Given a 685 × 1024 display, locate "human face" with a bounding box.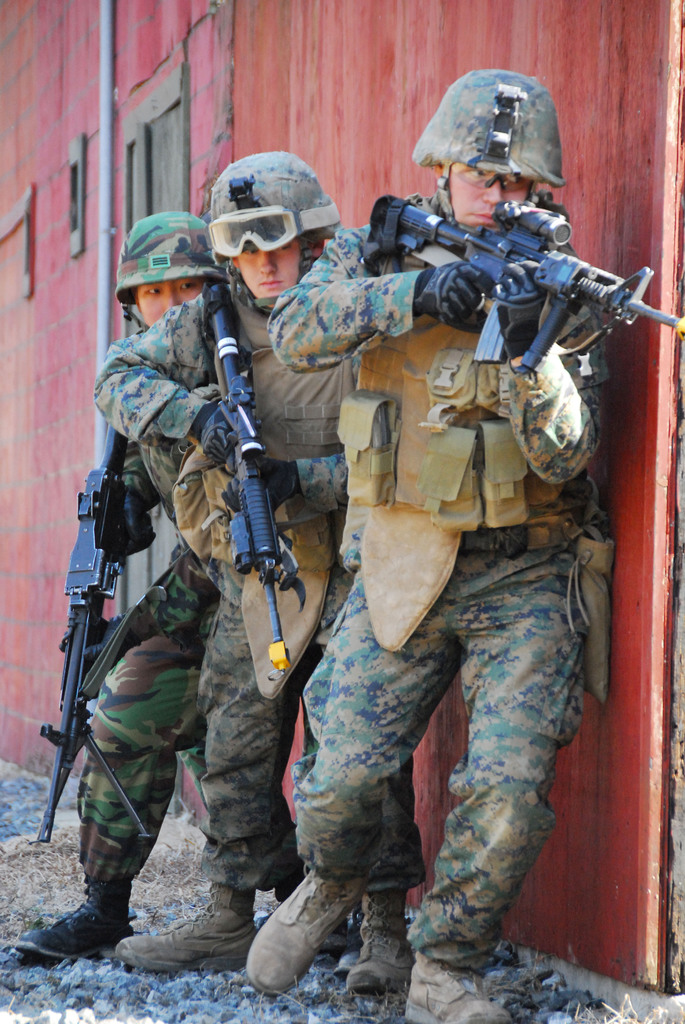
Located: bbox=[453, 156, 534, 226].
